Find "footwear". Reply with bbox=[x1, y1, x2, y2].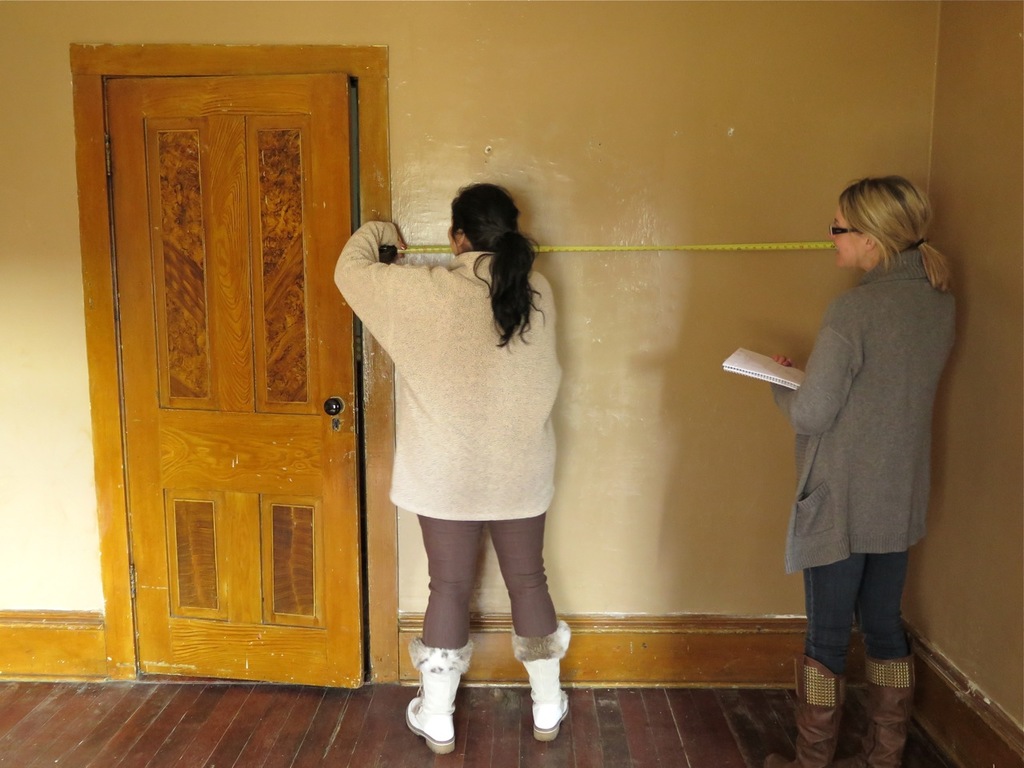
bbox=[765, 653, 847, 767].
